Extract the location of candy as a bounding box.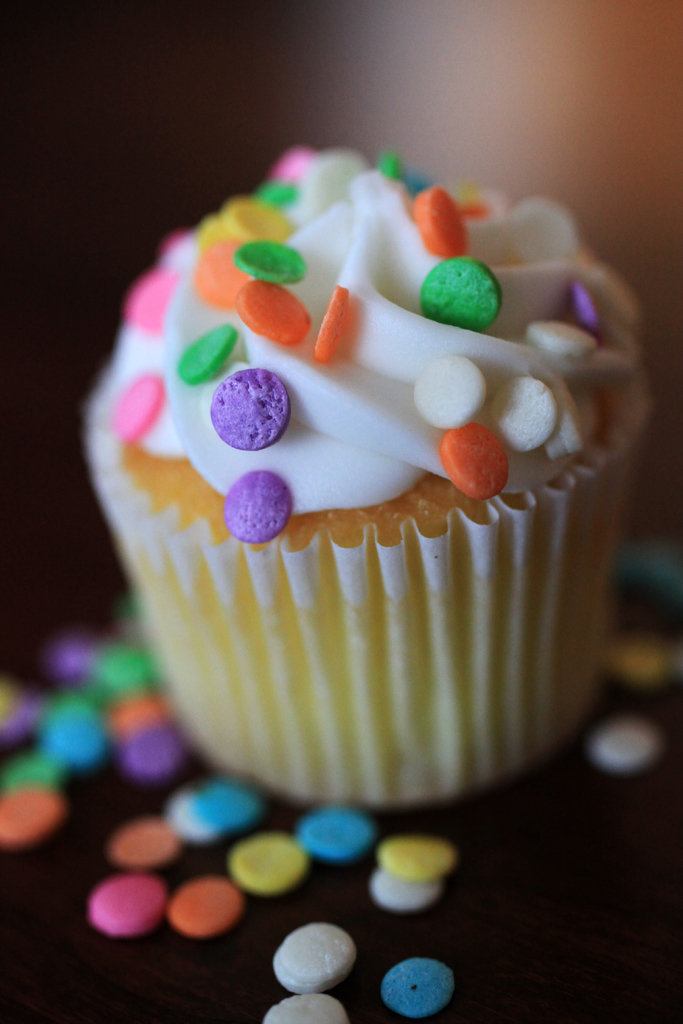
(x1=422, y1=252, x2=500, y2=325).
